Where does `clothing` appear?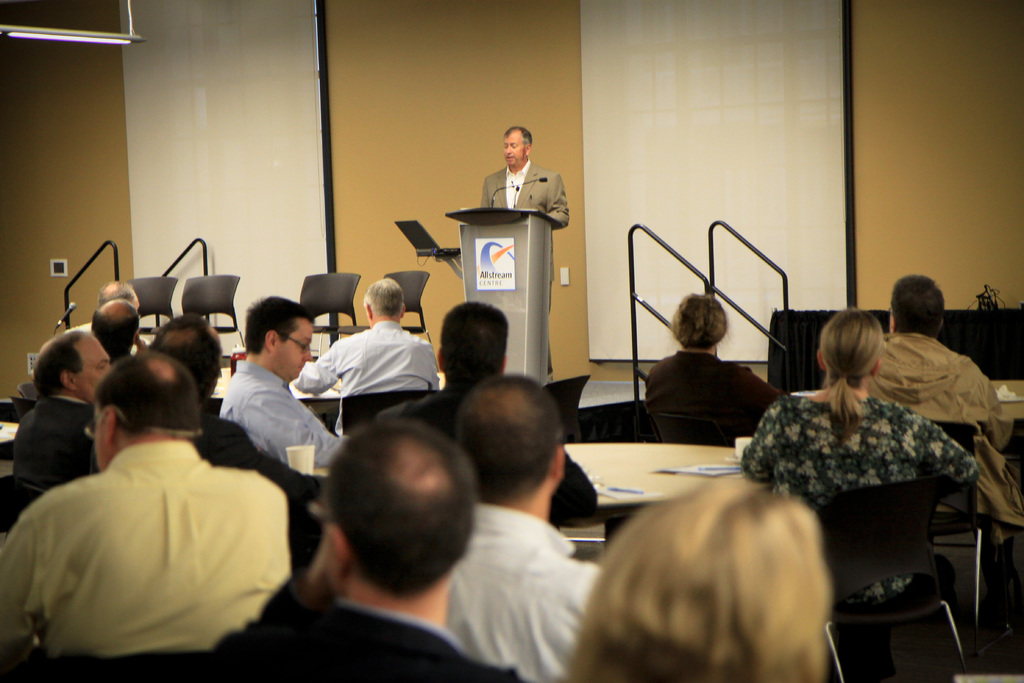
Appears at (296, 313, 447, 398).
